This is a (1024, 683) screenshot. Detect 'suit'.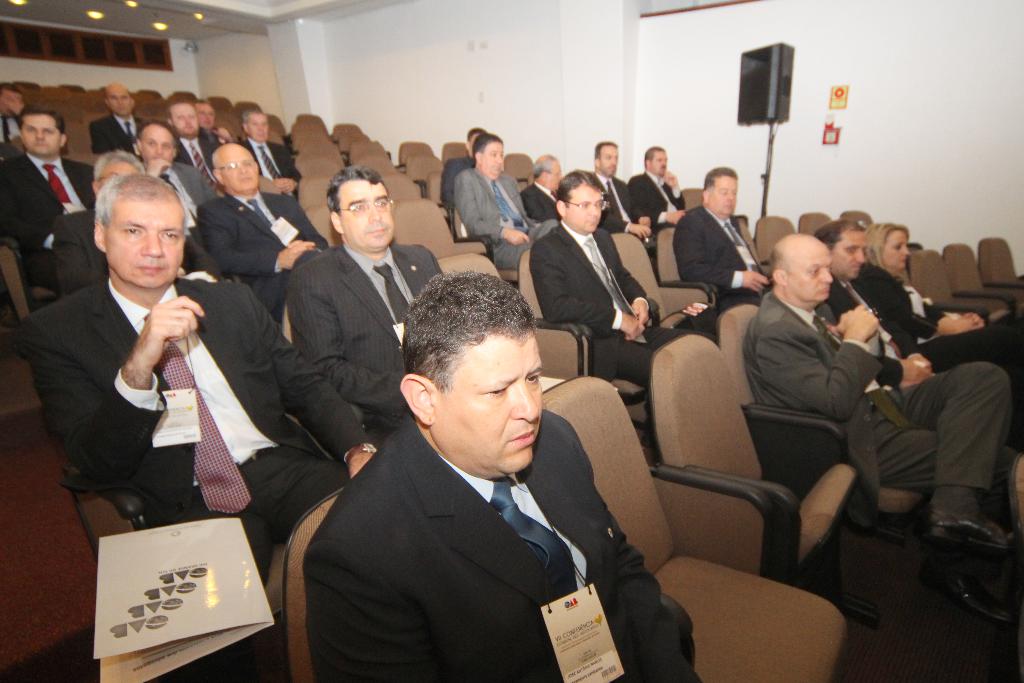
300:336:692:668.
